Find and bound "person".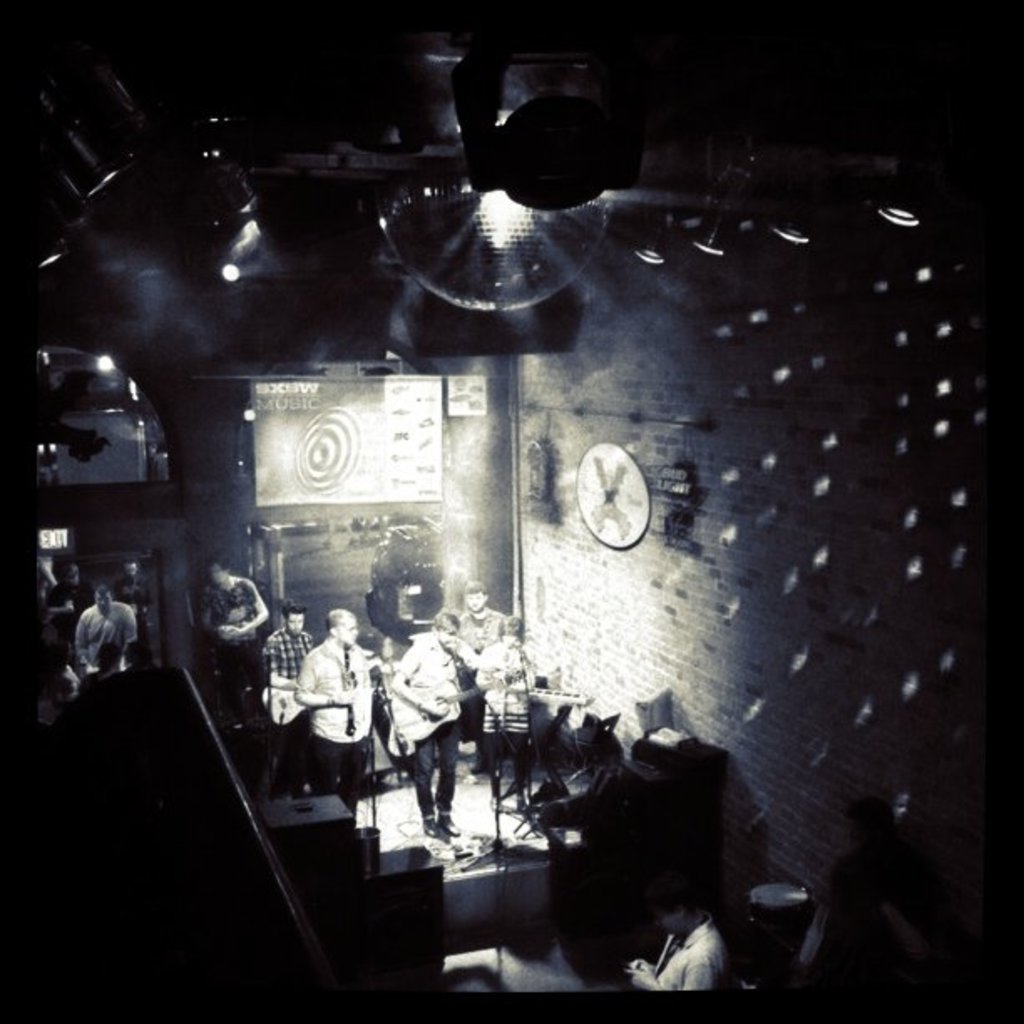
Bound: 189 542 271 694.
